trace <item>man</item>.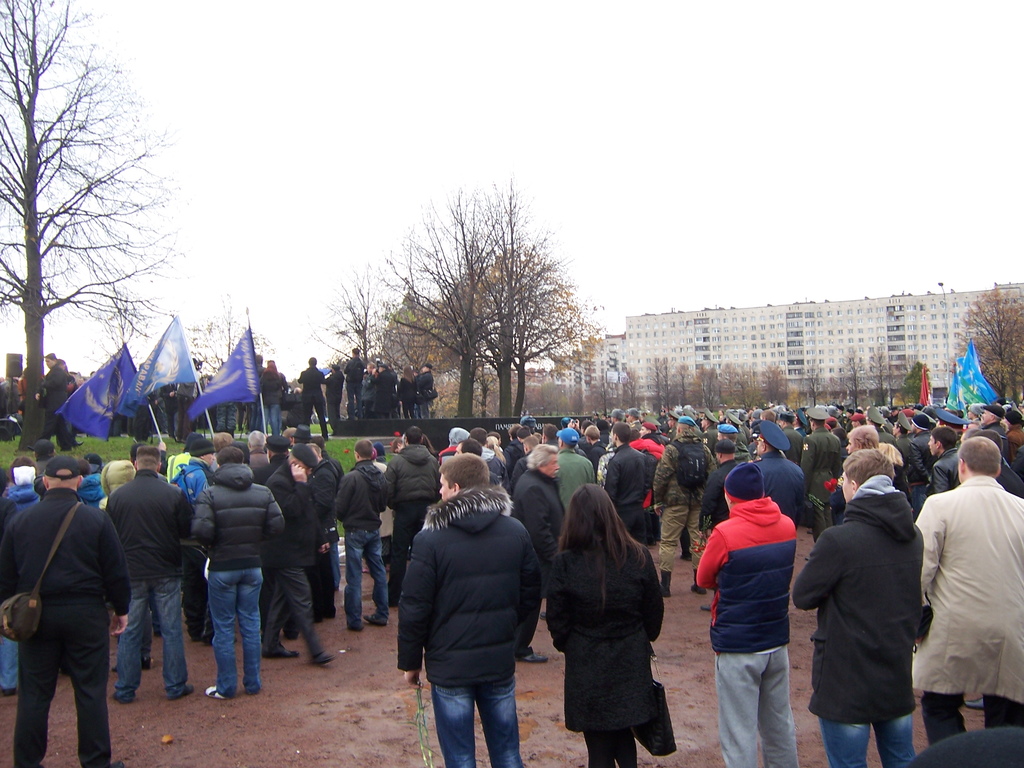
Traced to <box>315,360,346,440</box>.
